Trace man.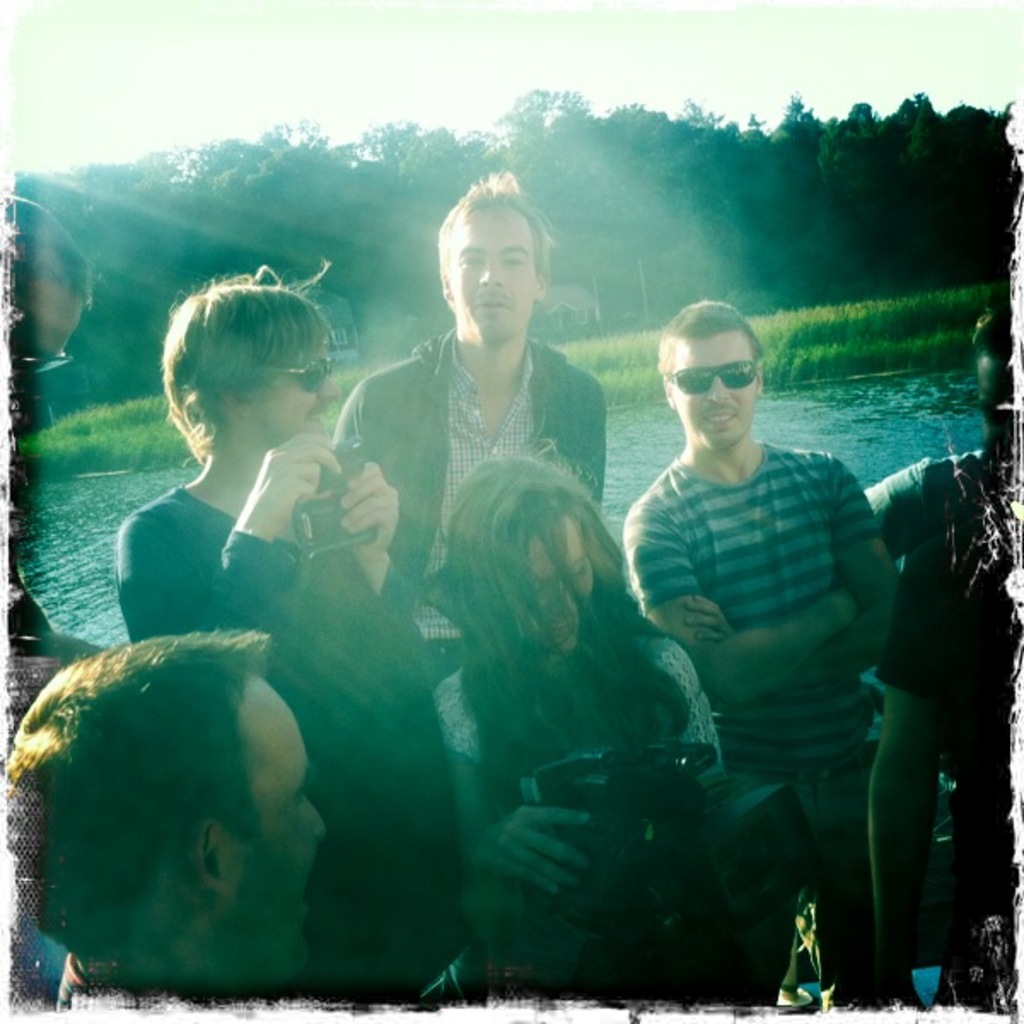
Traced to [5,628,324,1004].
